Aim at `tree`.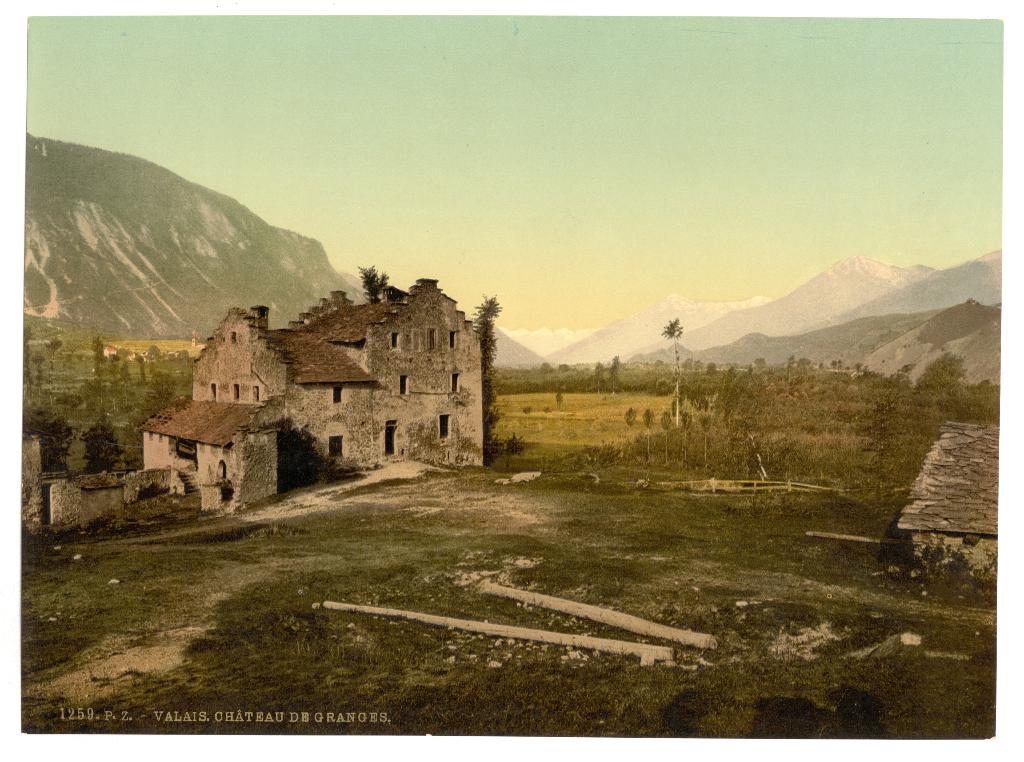
Aimed at {"left": 589, "top": 357, "right": 609, "bottom": 397}.
